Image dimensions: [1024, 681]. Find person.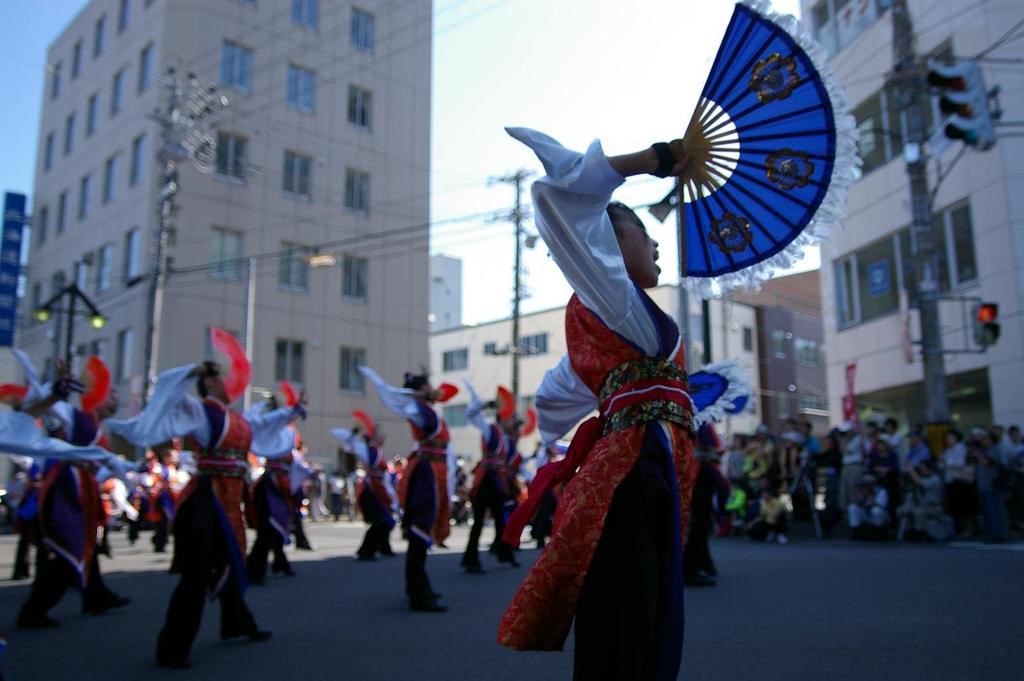
bbox(14, 369, 135, 634).
